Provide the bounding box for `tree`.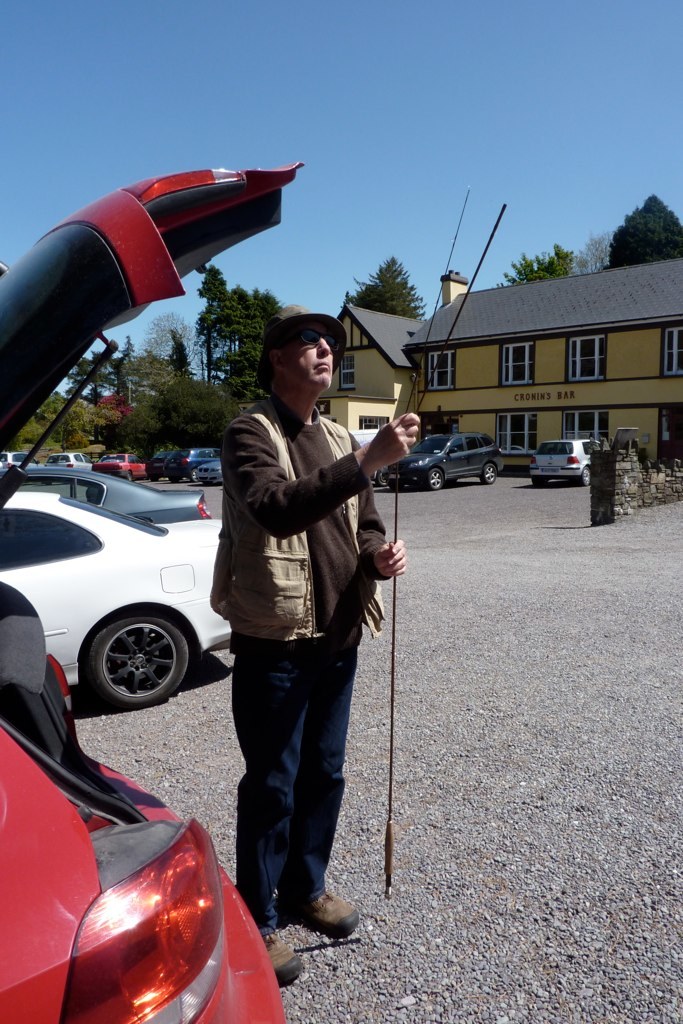
bbox=[601, 185, 682, 256].
